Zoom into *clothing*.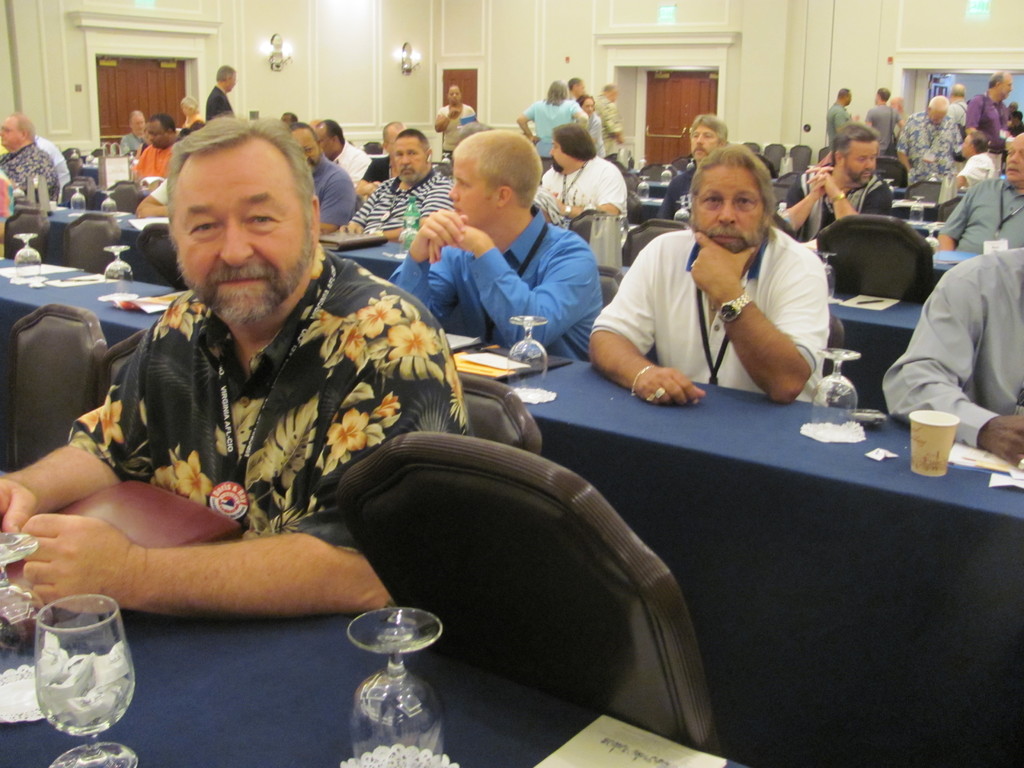
Zoom target: 863,105,897,159.
